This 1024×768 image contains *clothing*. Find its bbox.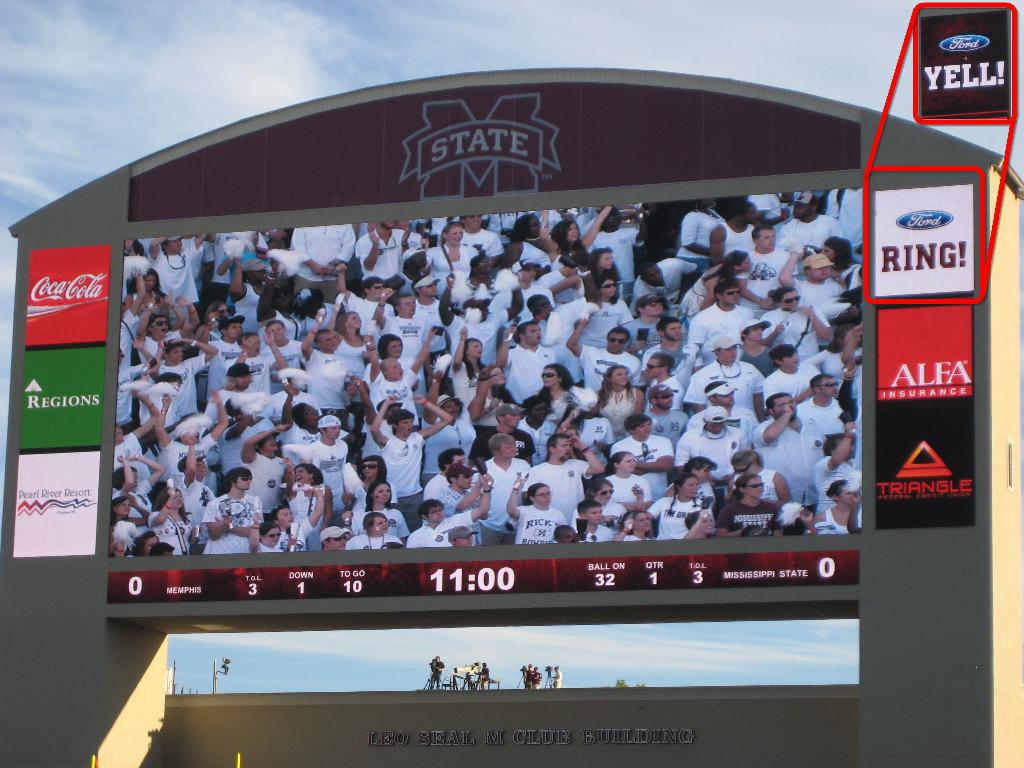
436 483 488 546.
